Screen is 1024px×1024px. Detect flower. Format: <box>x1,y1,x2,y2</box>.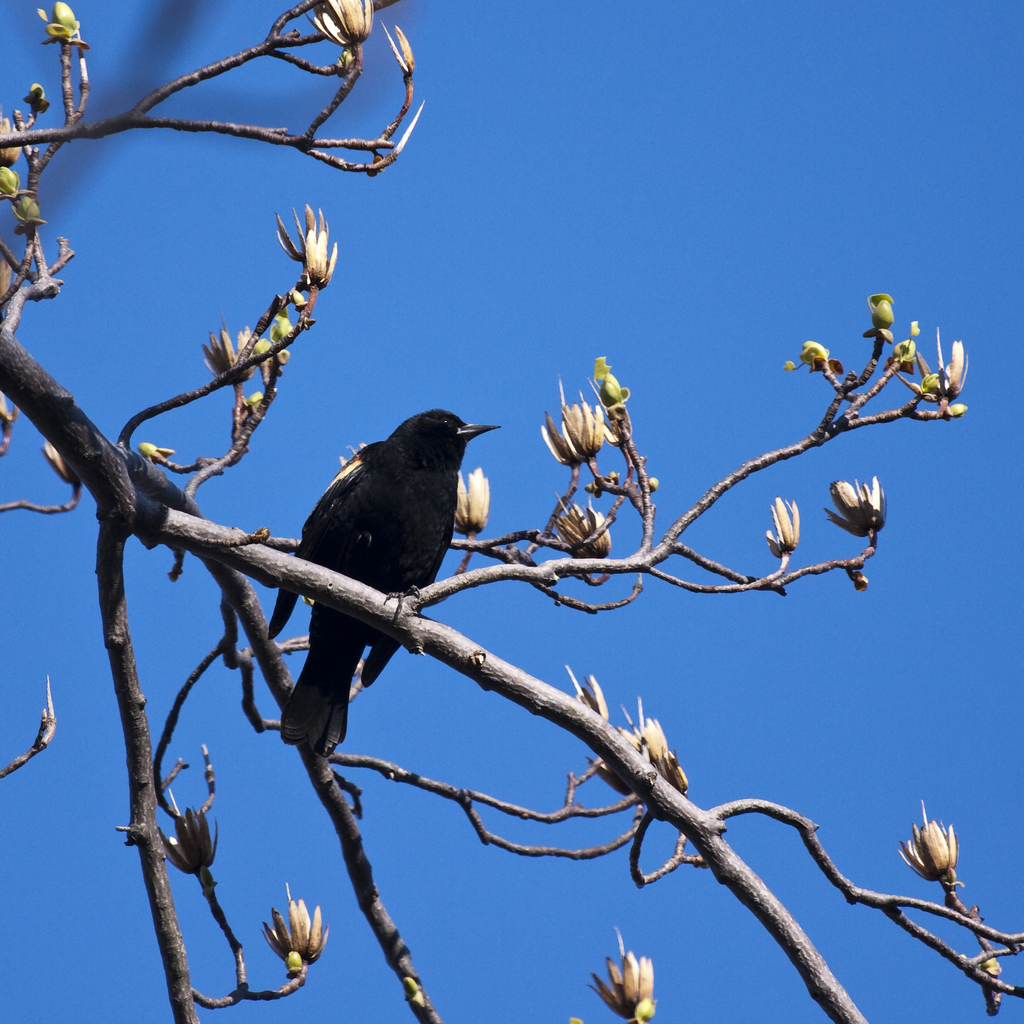
<box>863,290,887,353</box>.
